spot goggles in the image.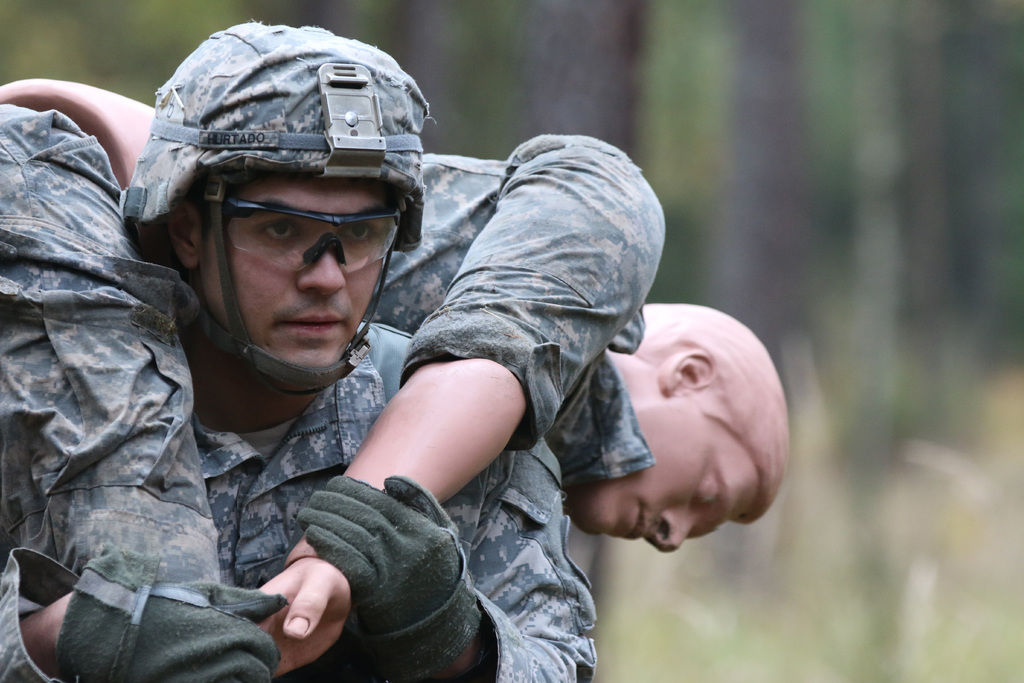
goggles found at <box>176,176,400,279</box>.
